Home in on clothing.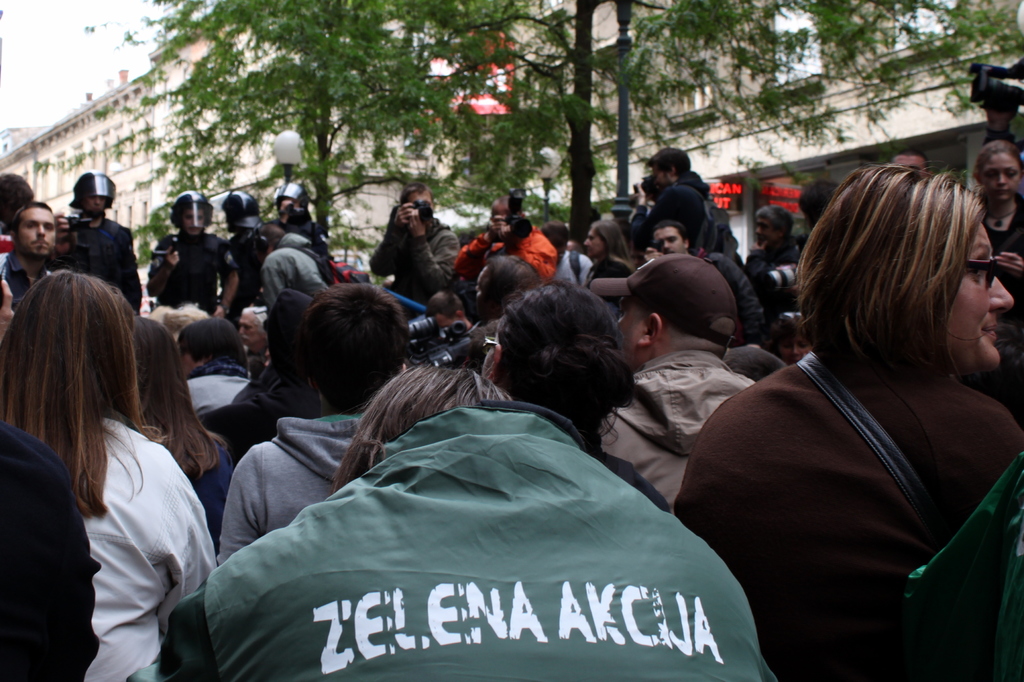
Homed in at box=[184, 361, 256, 412].
